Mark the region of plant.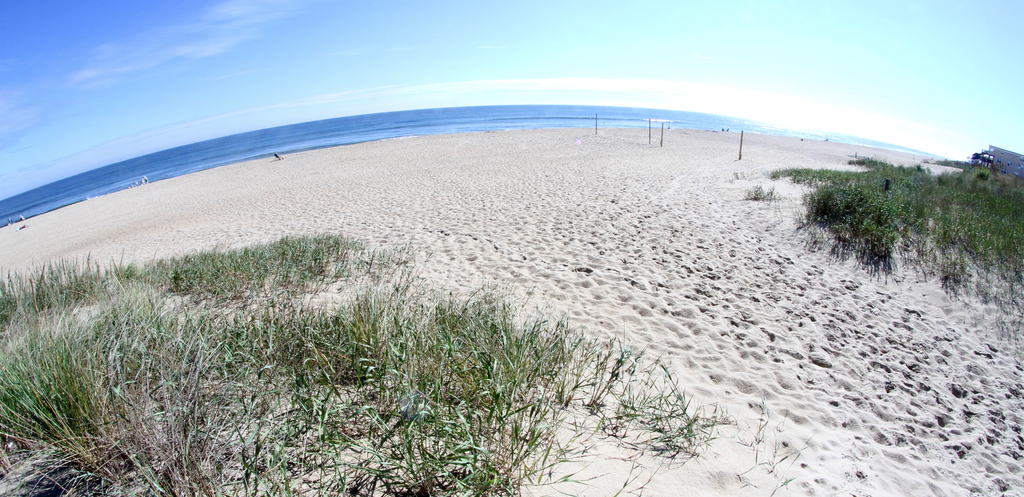
Region: select_region(909, 158, 1023, 306).
